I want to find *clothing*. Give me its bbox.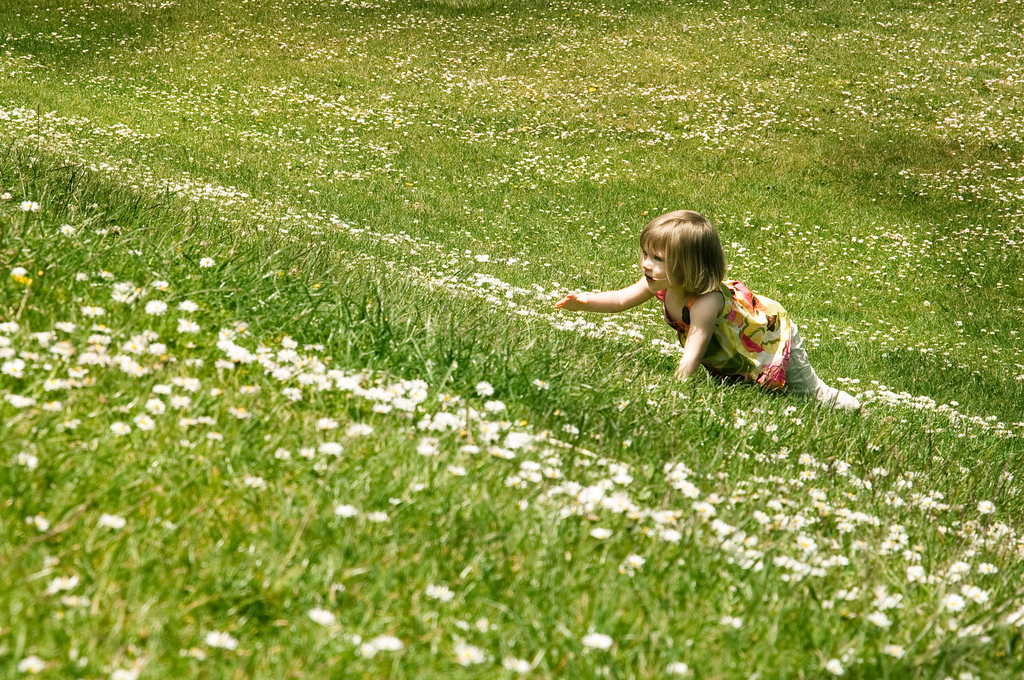
(655, 289, 797, 392).
